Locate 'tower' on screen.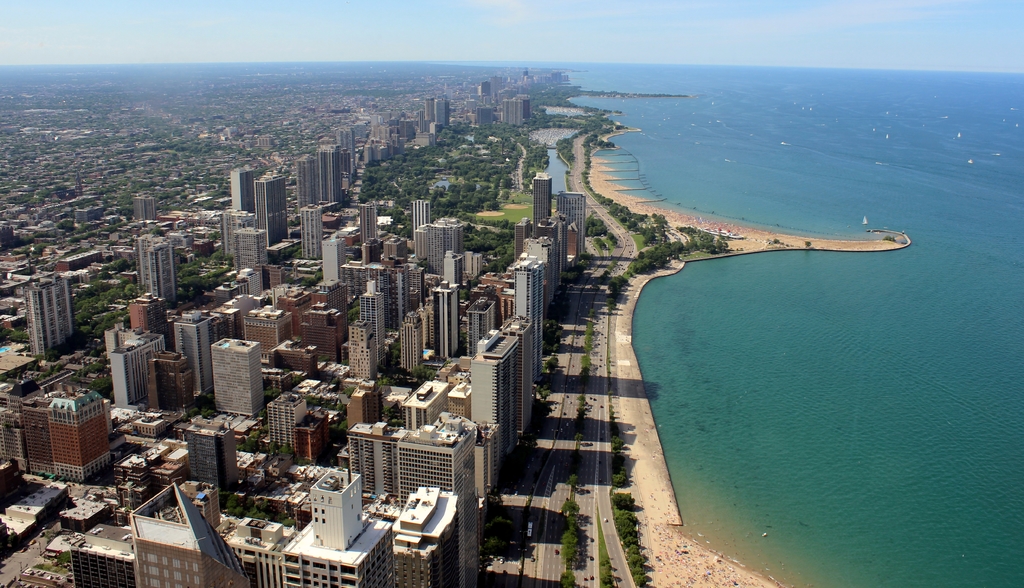
On screen at bbox=(253, 170, 292, 252).
